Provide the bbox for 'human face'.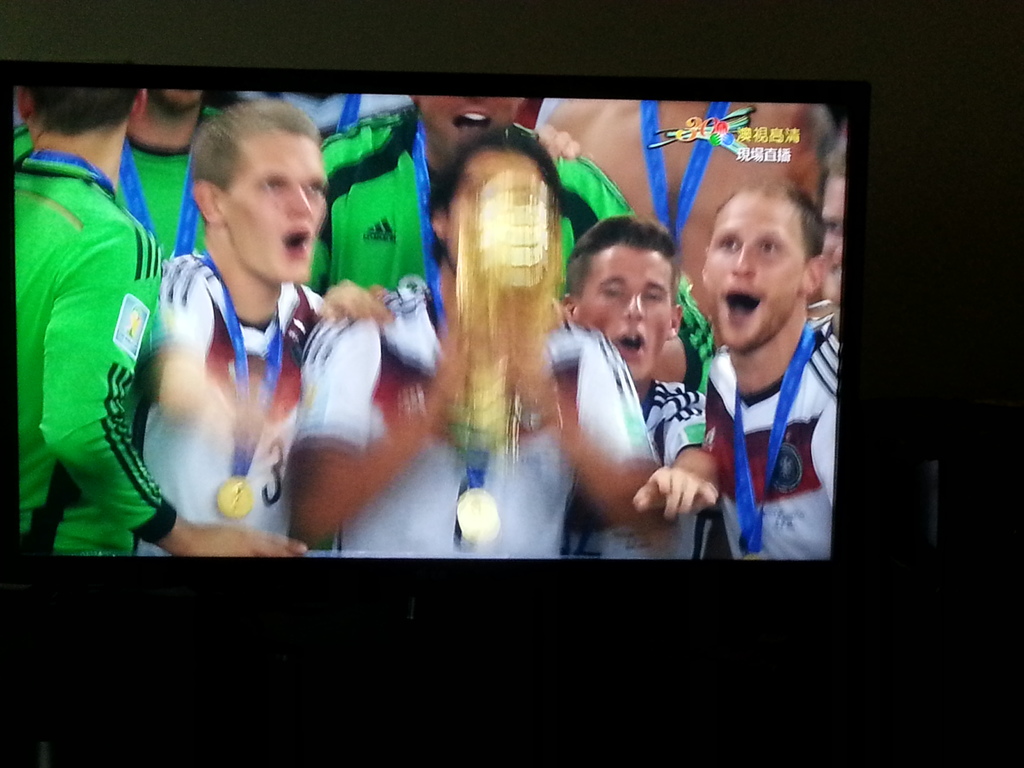
<bbox>436, 140, 561, 282</bbox>.
